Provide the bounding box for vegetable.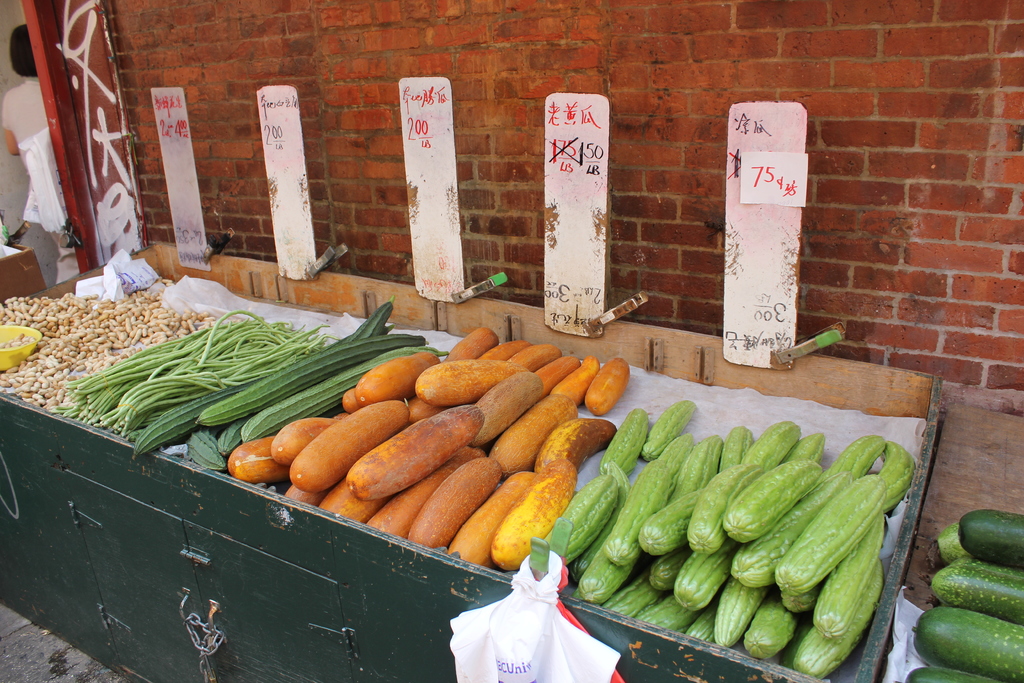
(left=337, top=389, right=364, bottom=425).
